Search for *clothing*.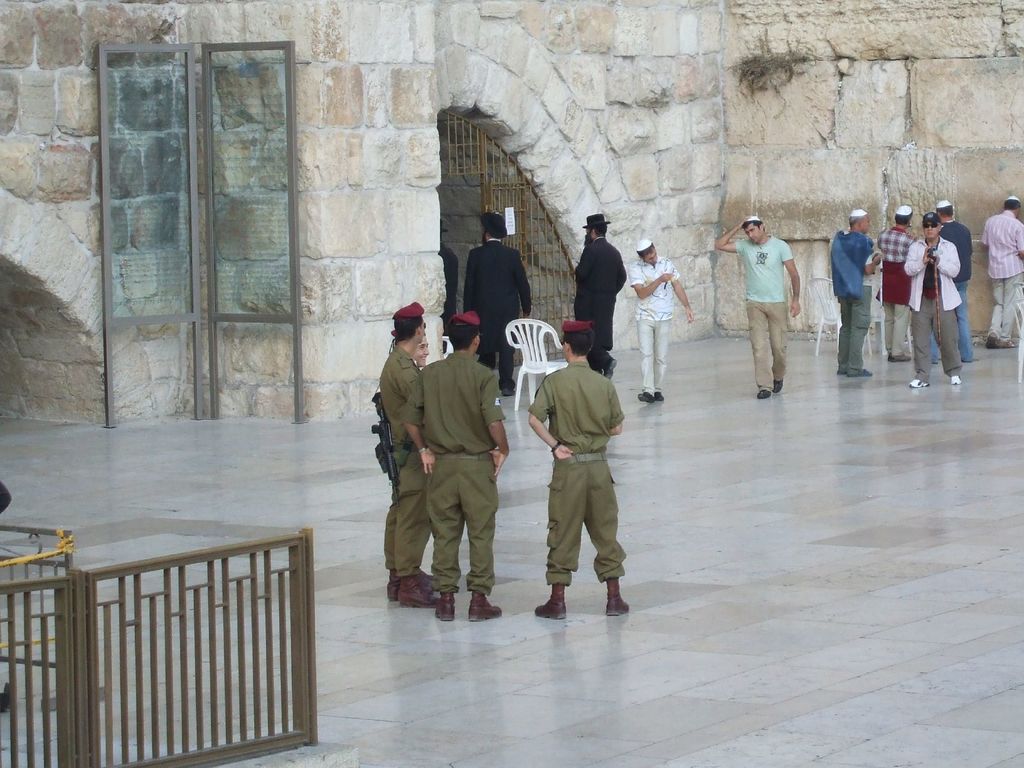
Found at box(831, 230, 881, 376).
